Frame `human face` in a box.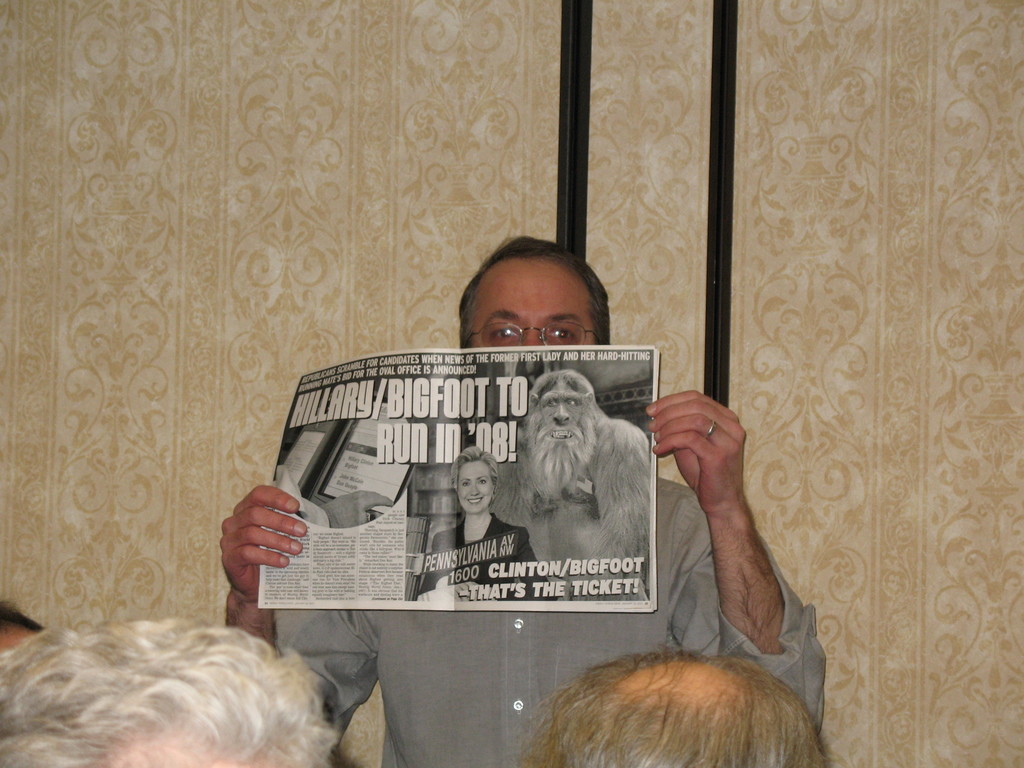
460,249,596,346.
